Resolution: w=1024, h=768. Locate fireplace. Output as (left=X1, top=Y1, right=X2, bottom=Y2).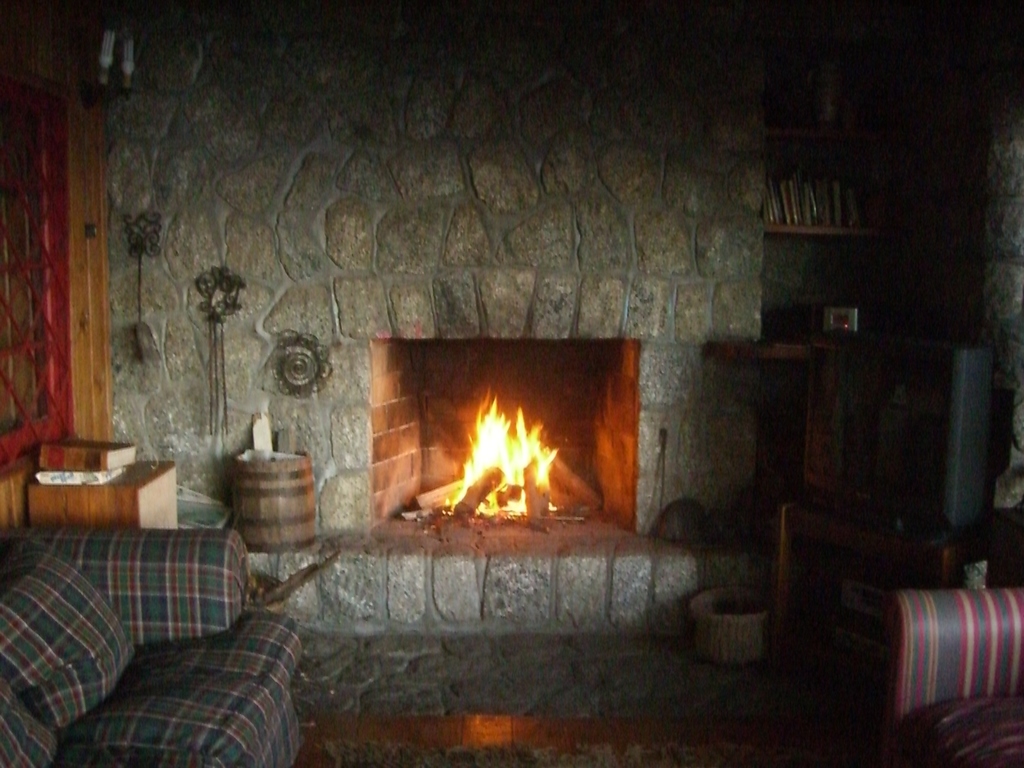
(left=365, top=335, right=641, bottom=540).
